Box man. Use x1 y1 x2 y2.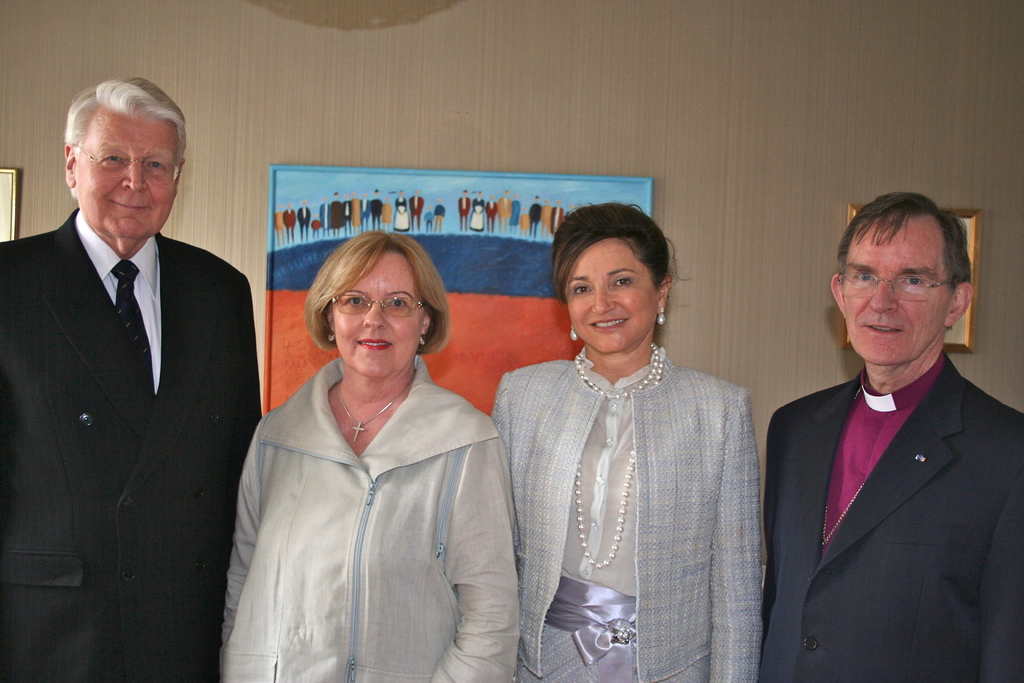
0 76 260 682.
